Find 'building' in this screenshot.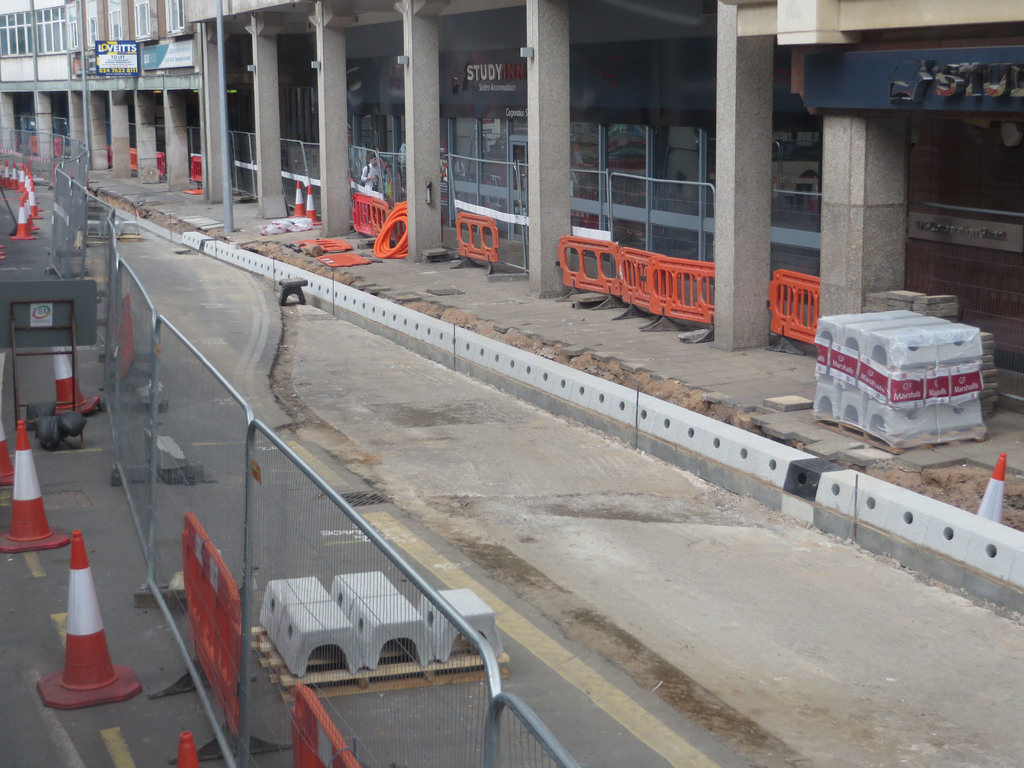
The bounding box for 'building' is x1=0 y1=0 x2=261 y2=188.
